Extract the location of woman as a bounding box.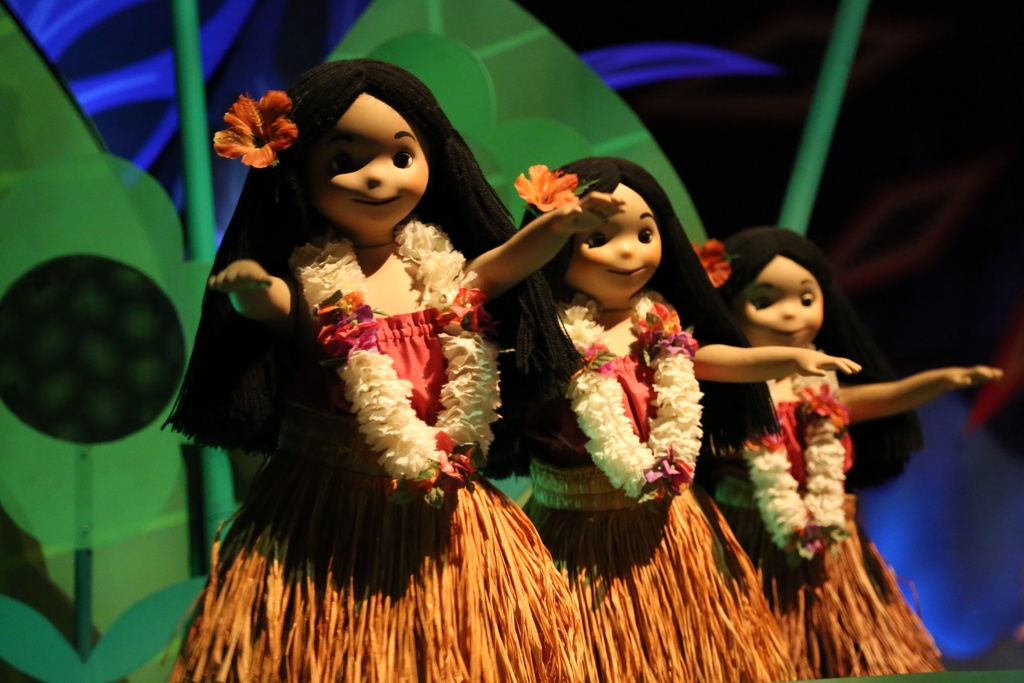
left=691, top=218, right=1014, bottom=679.
